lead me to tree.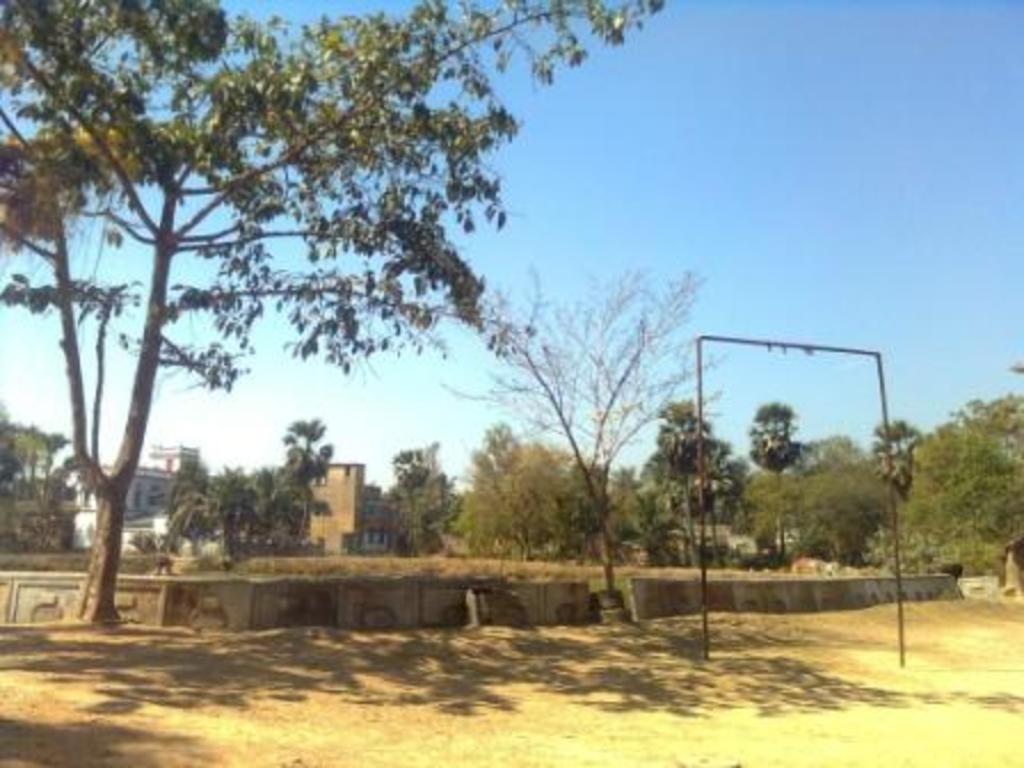
Lead to locate(455, 418, 688, 571).
